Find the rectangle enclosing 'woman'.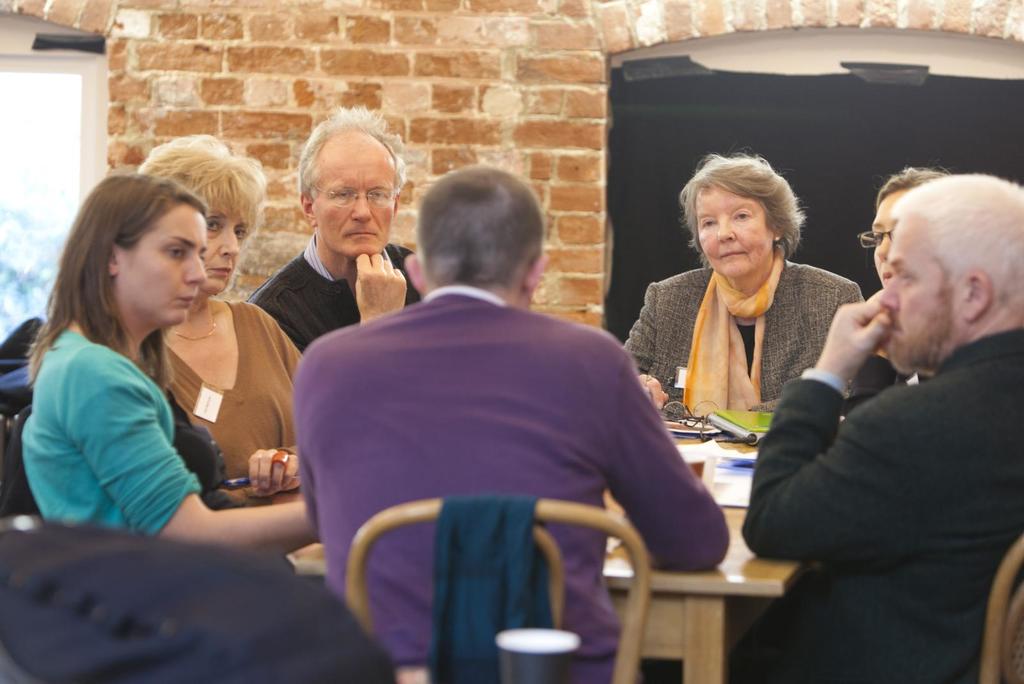
139,131,309,507.
